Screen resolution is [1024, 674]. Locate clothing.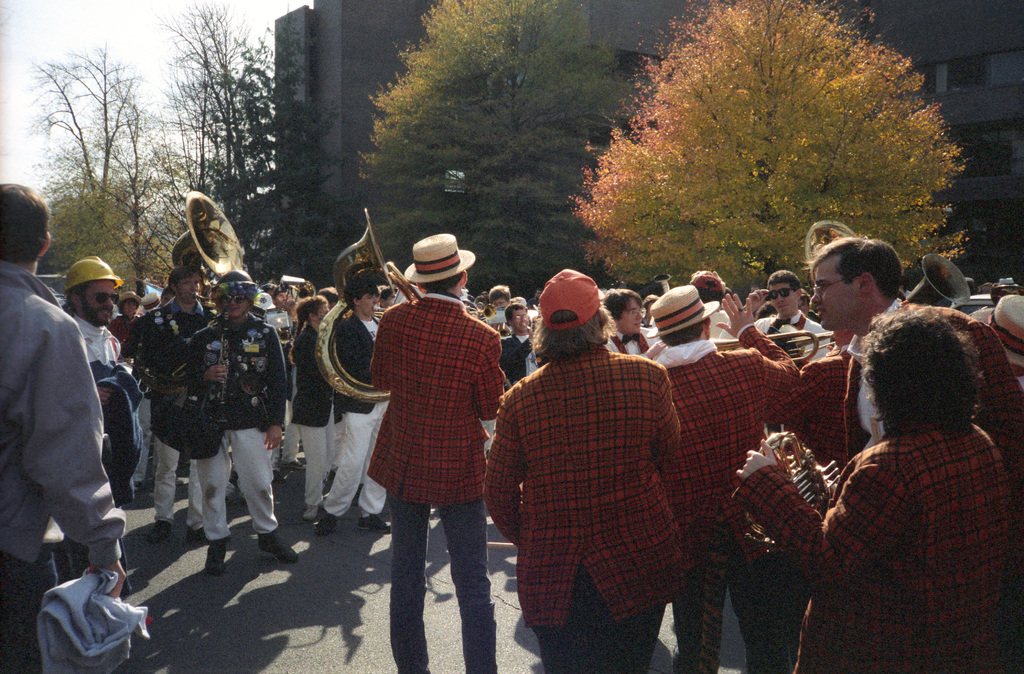
(771,347,859,465).
